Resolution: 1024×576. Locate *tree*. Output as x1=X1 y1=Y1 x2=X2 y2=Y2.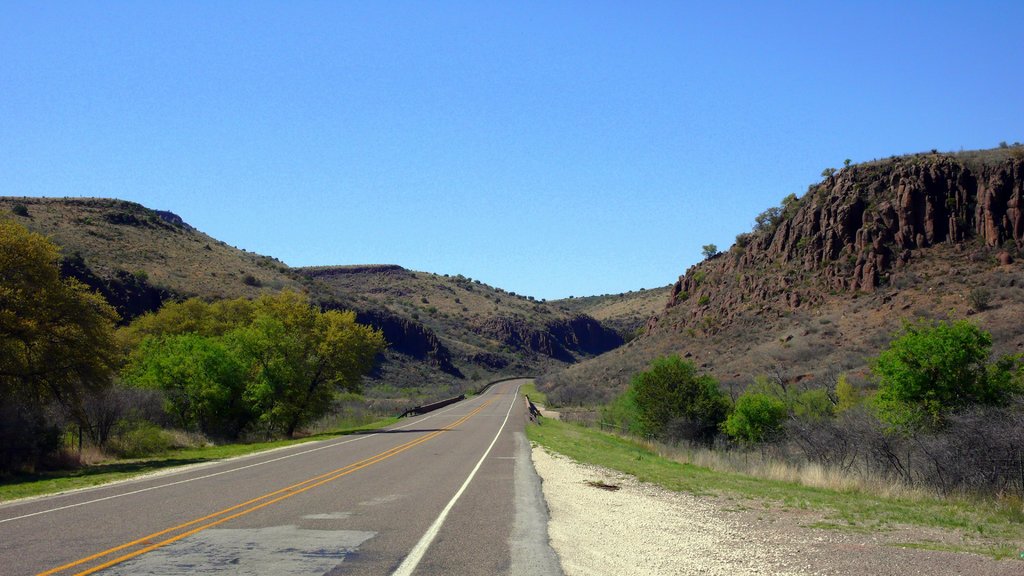
x1=474 y1=278 x2=477 y2=285.
